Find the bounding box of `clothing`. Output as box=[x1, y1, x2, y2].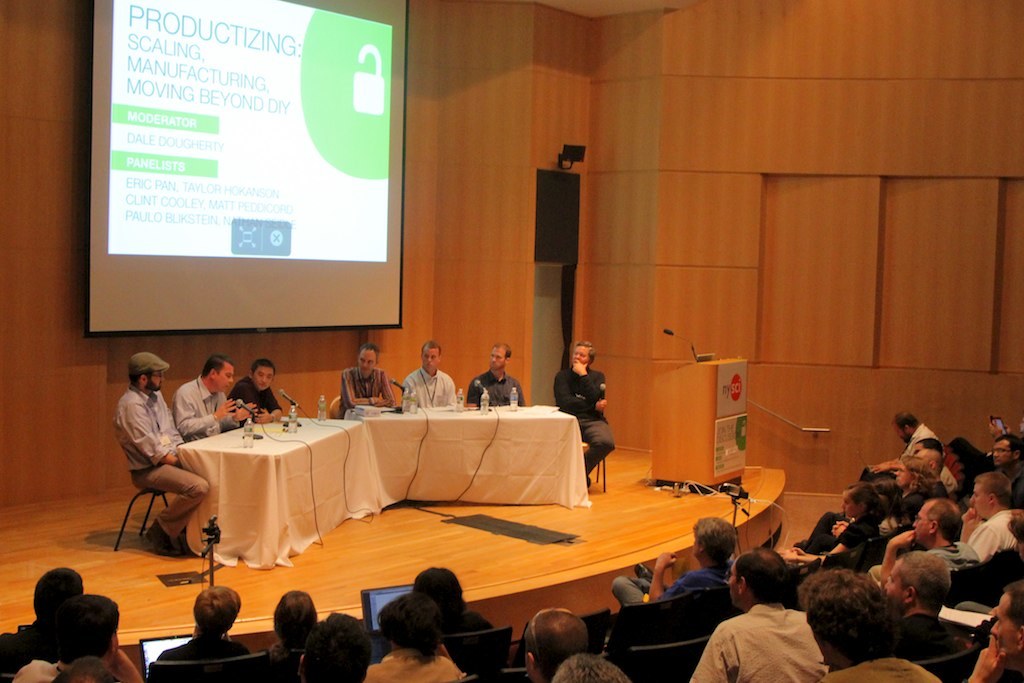
box=[825, 659, 940, 682].
